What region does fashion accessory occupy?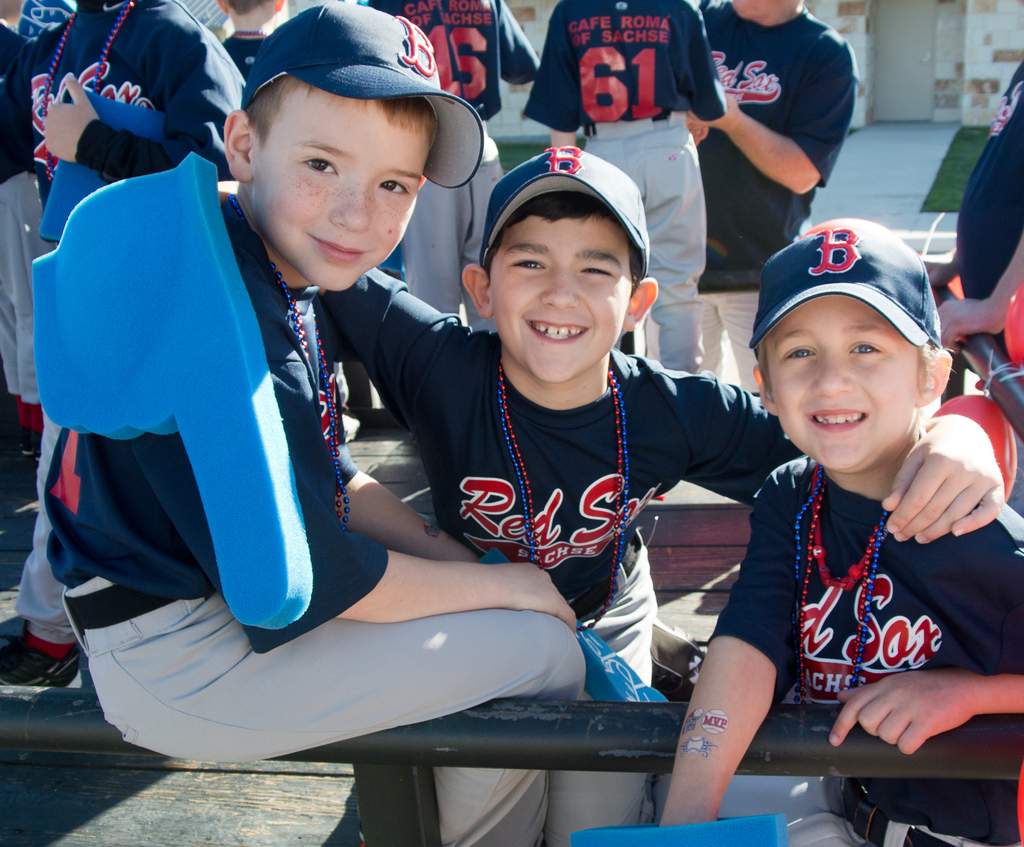
Rect(808, 459, 871, 592).
